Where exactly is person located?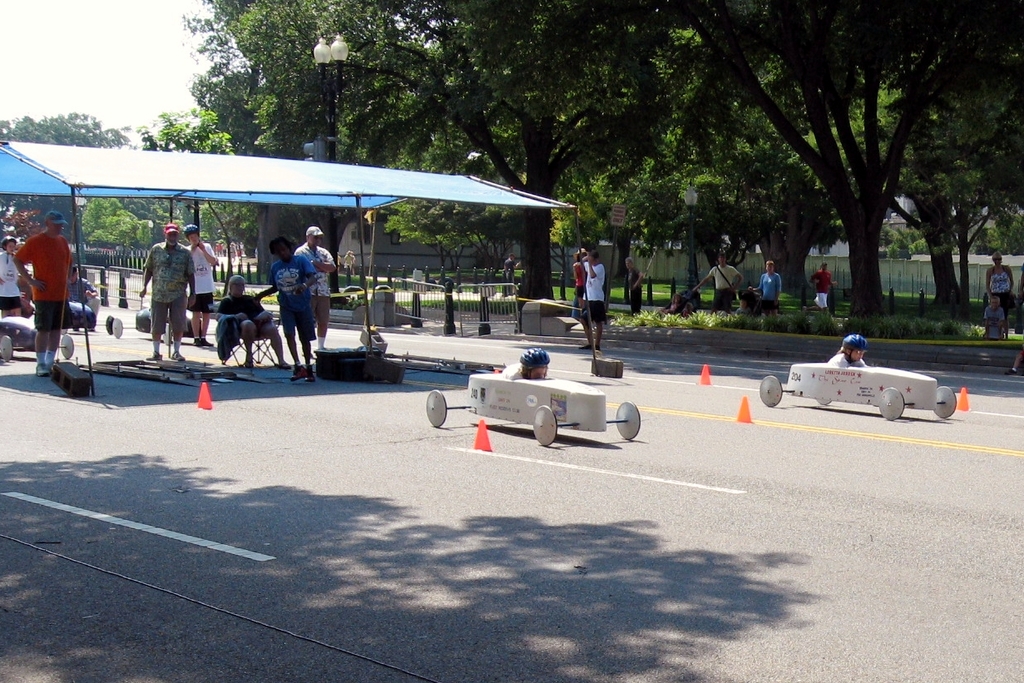
Its bounding box is x1=502, y1=346, x2=548, y2=377.
